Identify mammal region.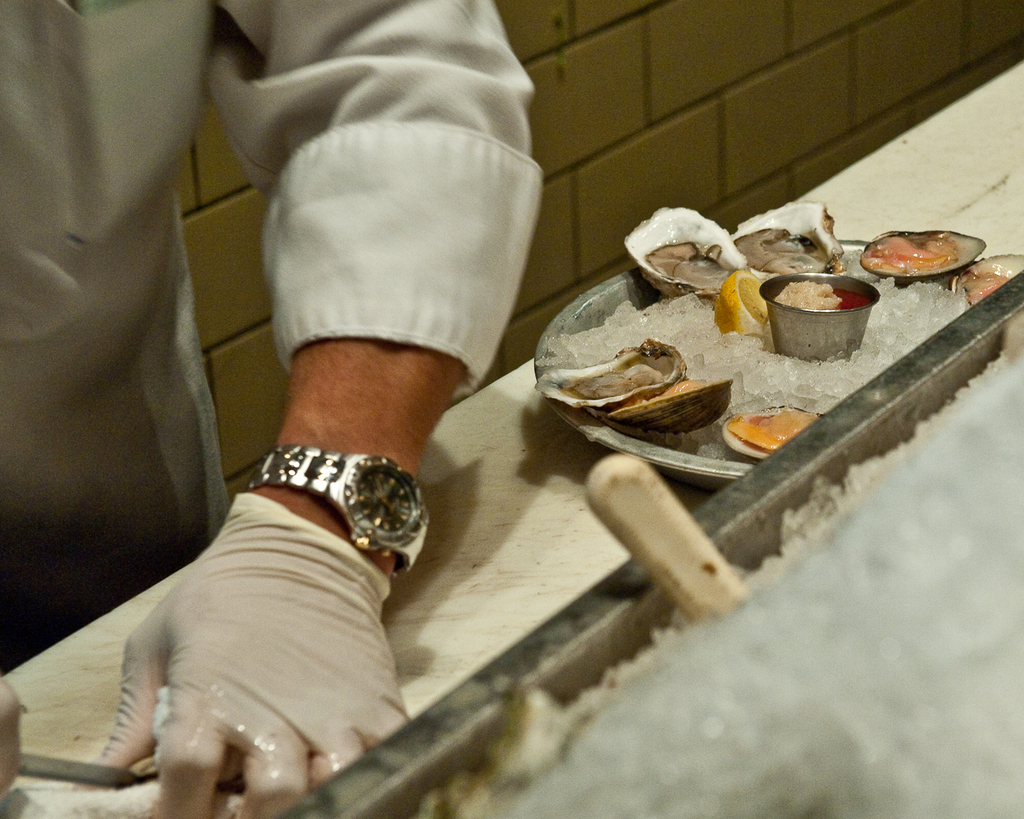
Region: (43,7,667,818).
